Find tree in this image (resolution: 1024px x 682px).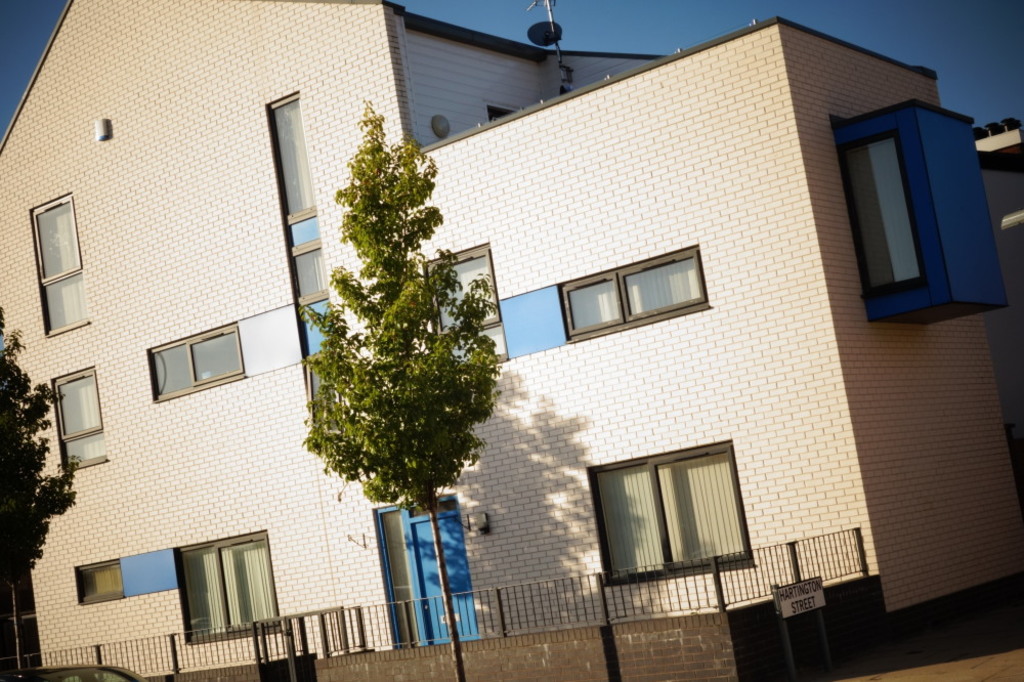
(x1=299, y1=101, x2=508, y2=681).
